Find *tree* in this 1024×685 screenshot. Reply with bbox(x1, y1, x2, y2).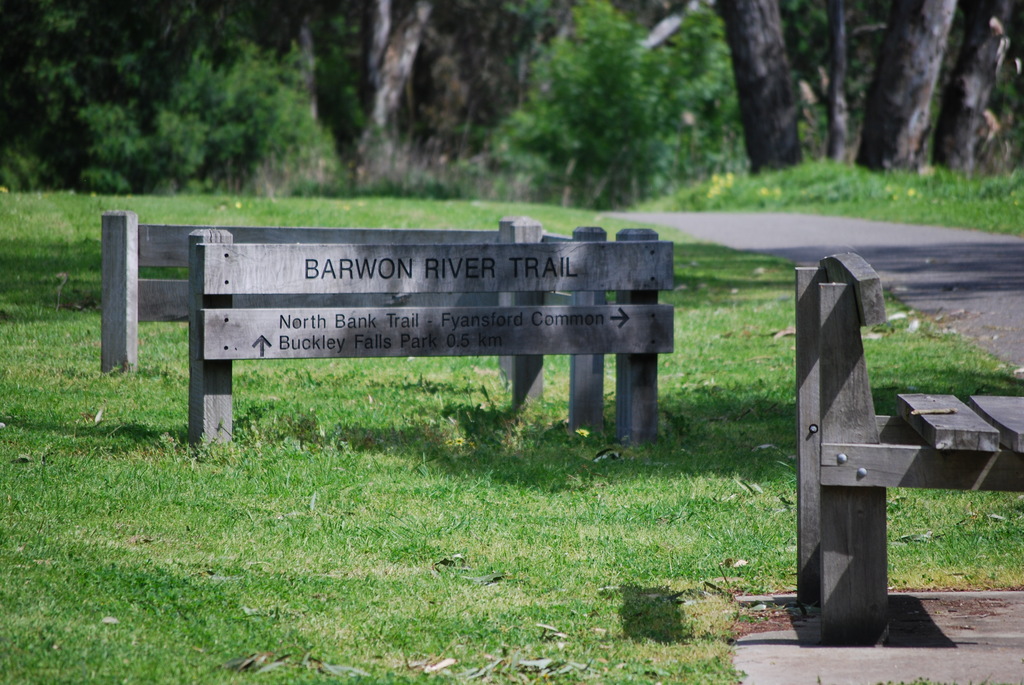
bbox(674, 0, 1023, 216).
